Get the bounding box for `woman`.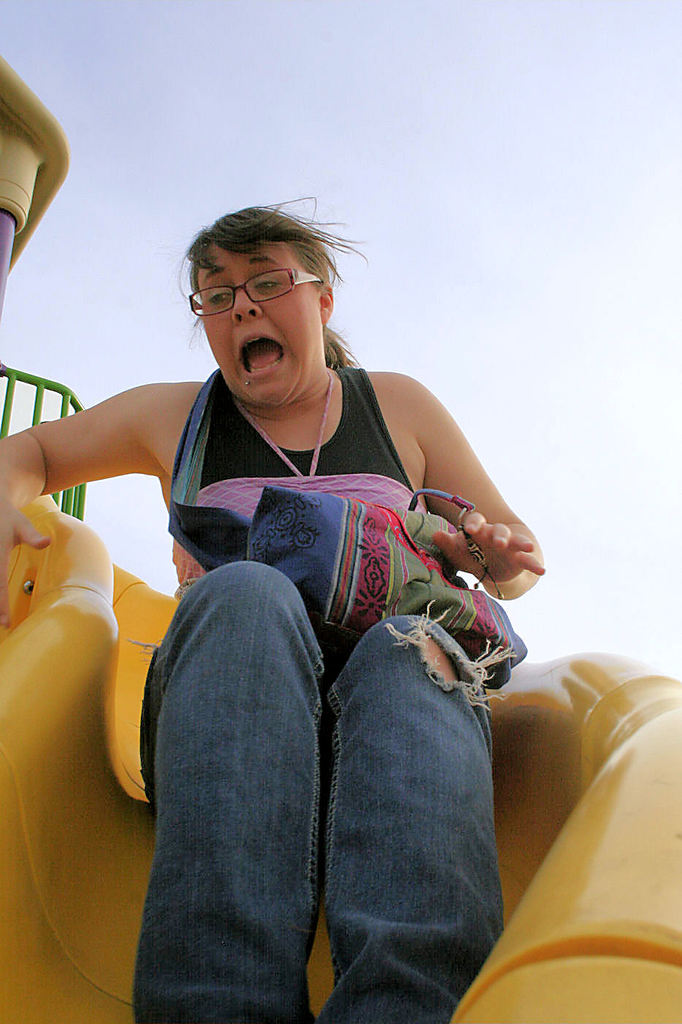
0 195 545 1023.
